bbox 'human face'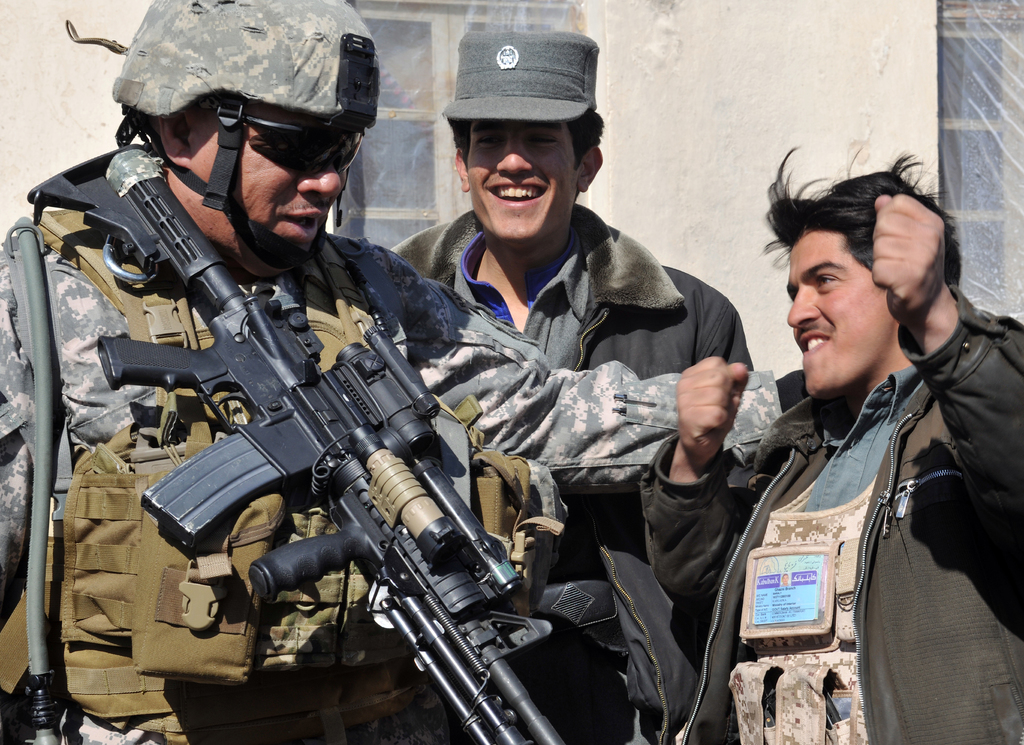
<region>466, 123, 580, 248</region>
